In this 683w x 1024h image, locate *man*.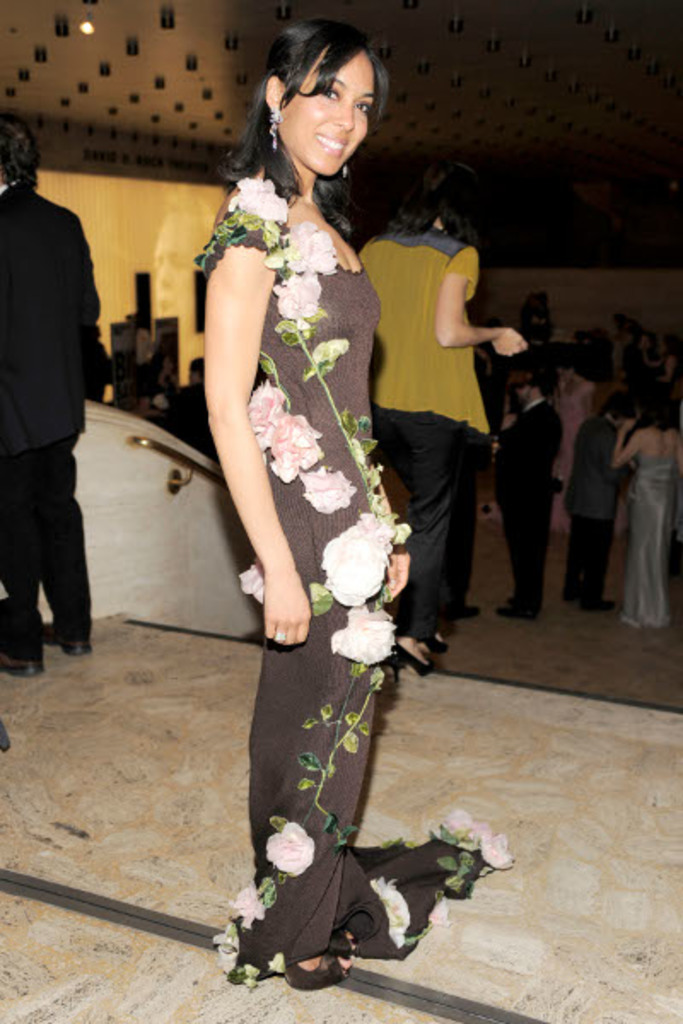
Bounding box: {"left": 488, "top": 369, "right": 563, "bottom": 618}.
